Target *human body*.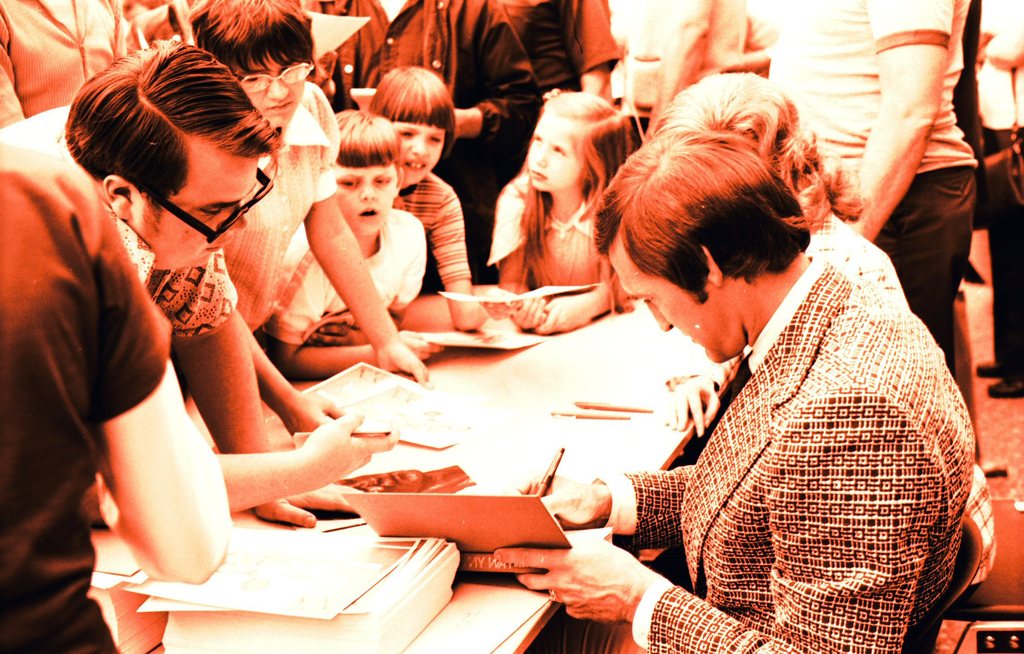
Target region: x1=512, y1=125, x2=975, y2=653.
